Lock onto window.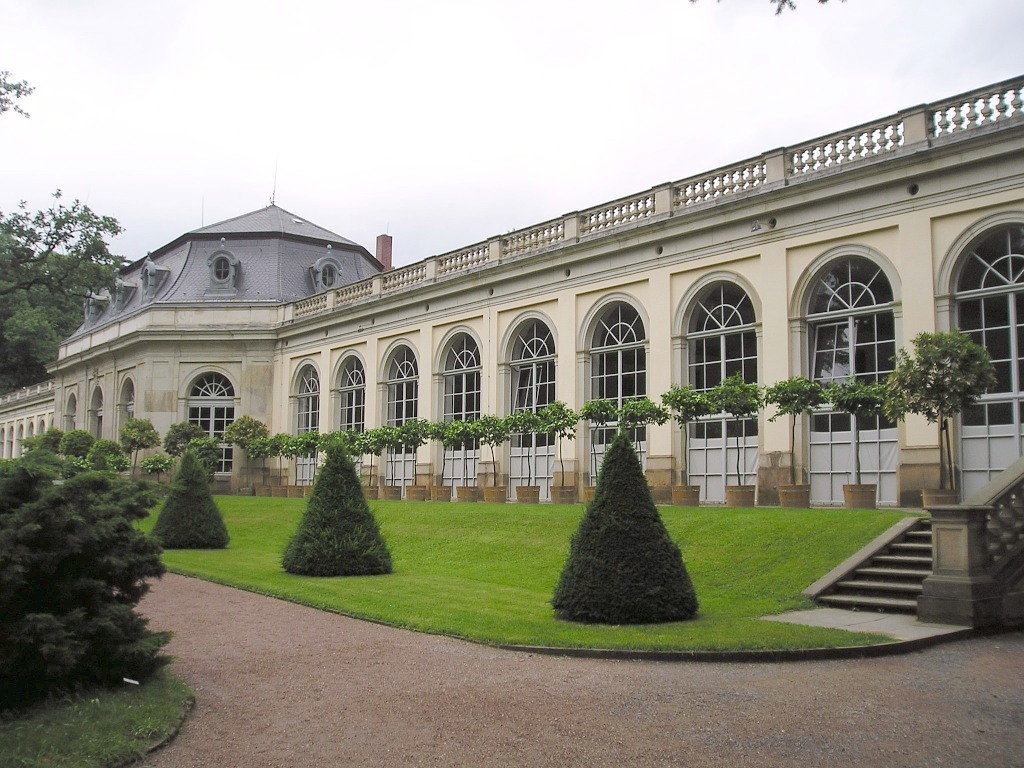
Locked: [x1=775, y1=248, x2=909, y2=517].
